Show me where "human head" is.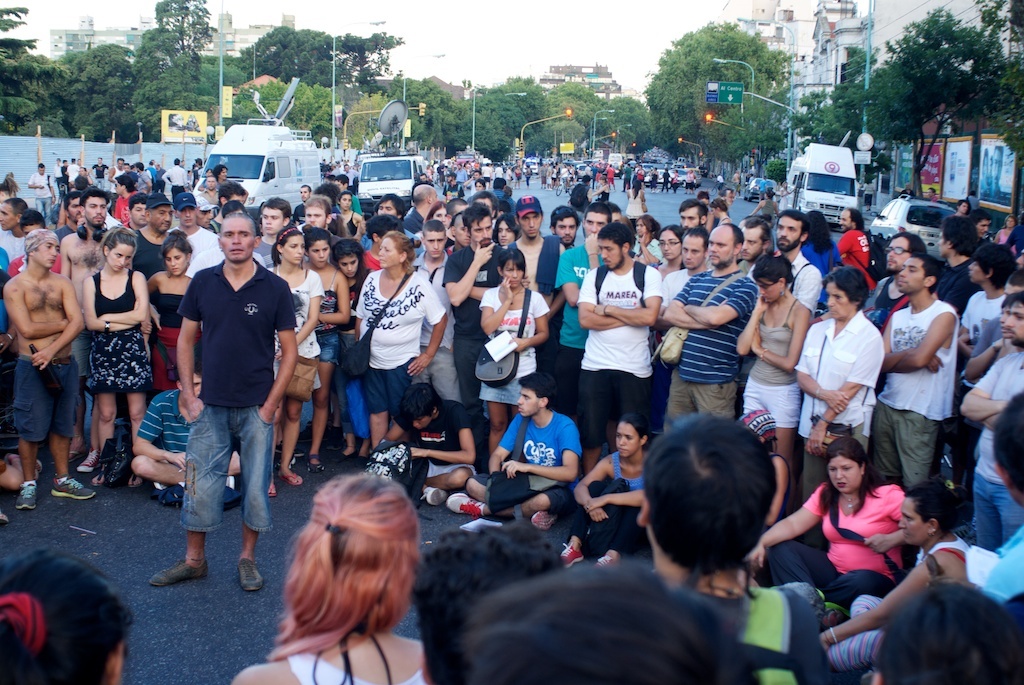
"human head" is at box(335, 190, 355, 210).
